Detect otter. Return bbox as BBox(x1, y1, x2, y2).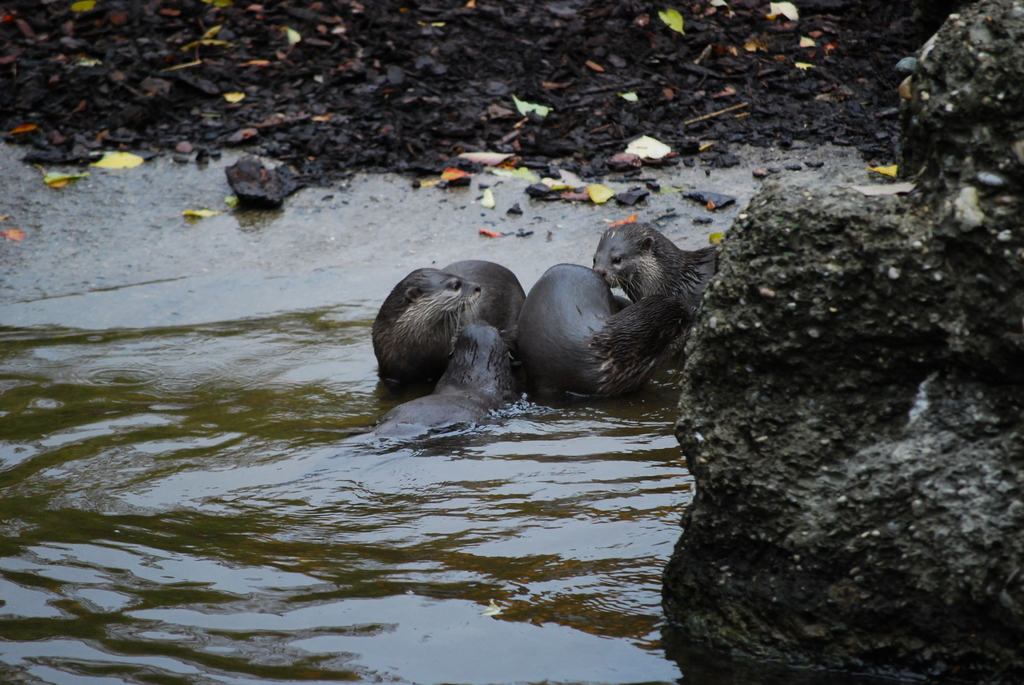
BBox(370, 258, 525, 393).
